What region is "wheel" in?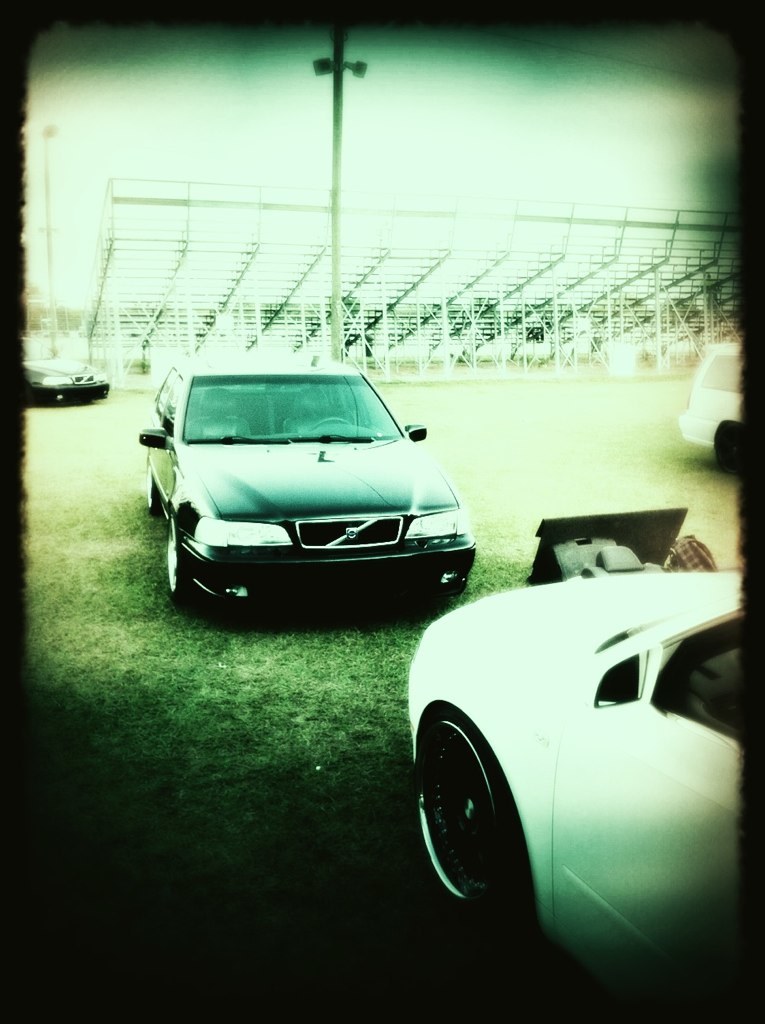
(left=145, top=461, right=168, bottom=516).
